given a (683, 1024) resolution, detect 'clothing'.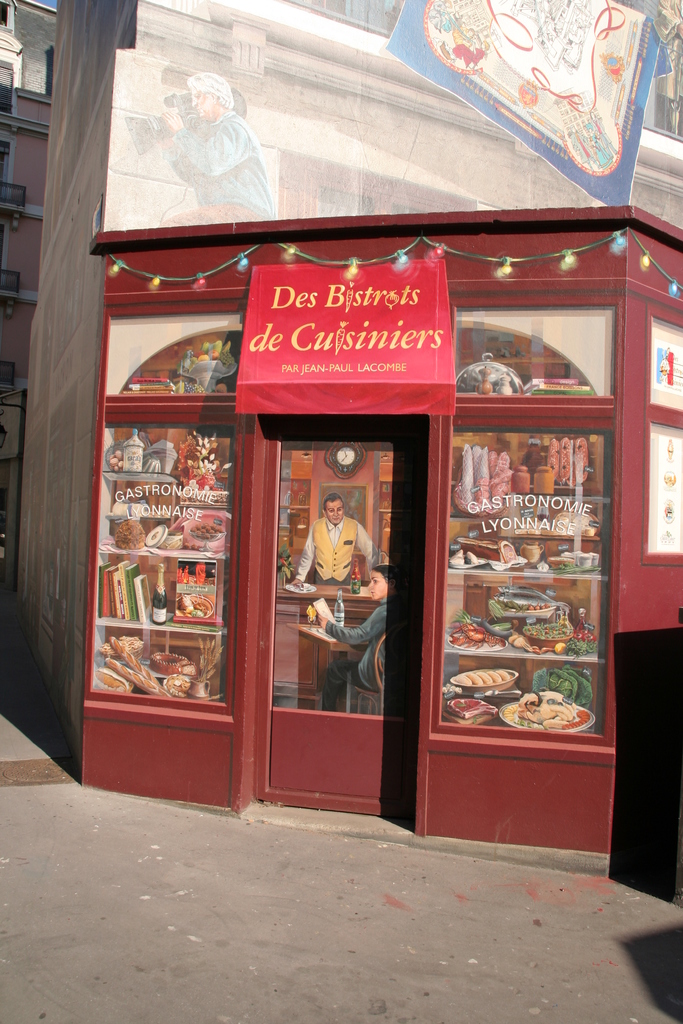
bbox=[304, 500, 375, 610].
